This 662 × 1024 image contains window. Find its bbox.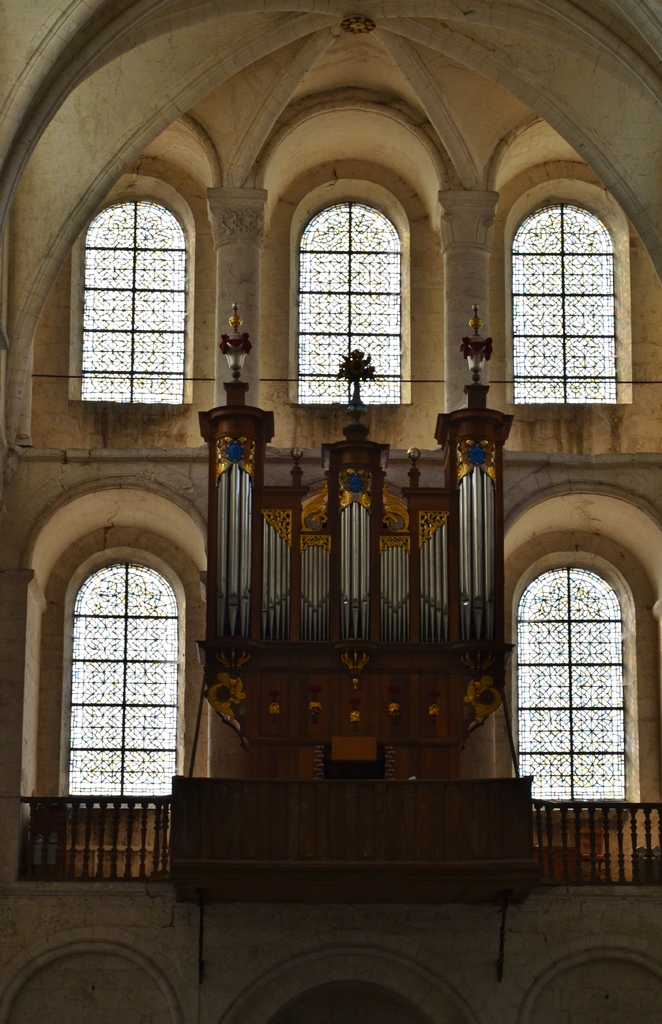
crop(78, 196, 206, 420).
